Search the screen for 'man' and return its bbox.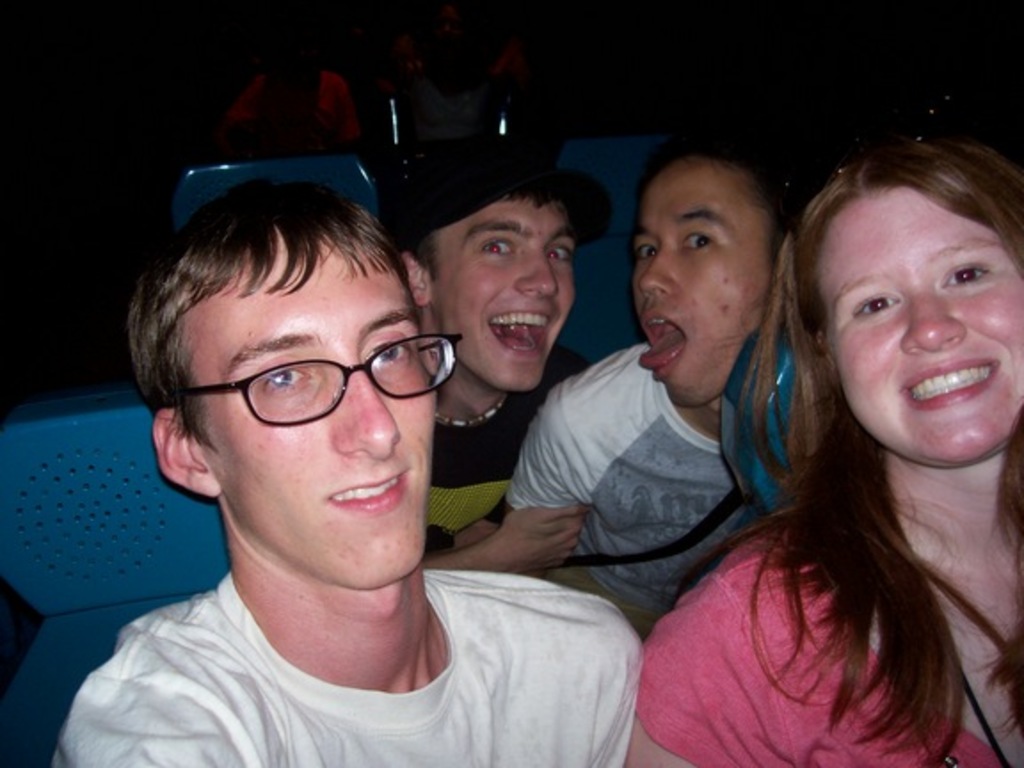
Found: x1=372, y1=124, x2=615, y2=569.
